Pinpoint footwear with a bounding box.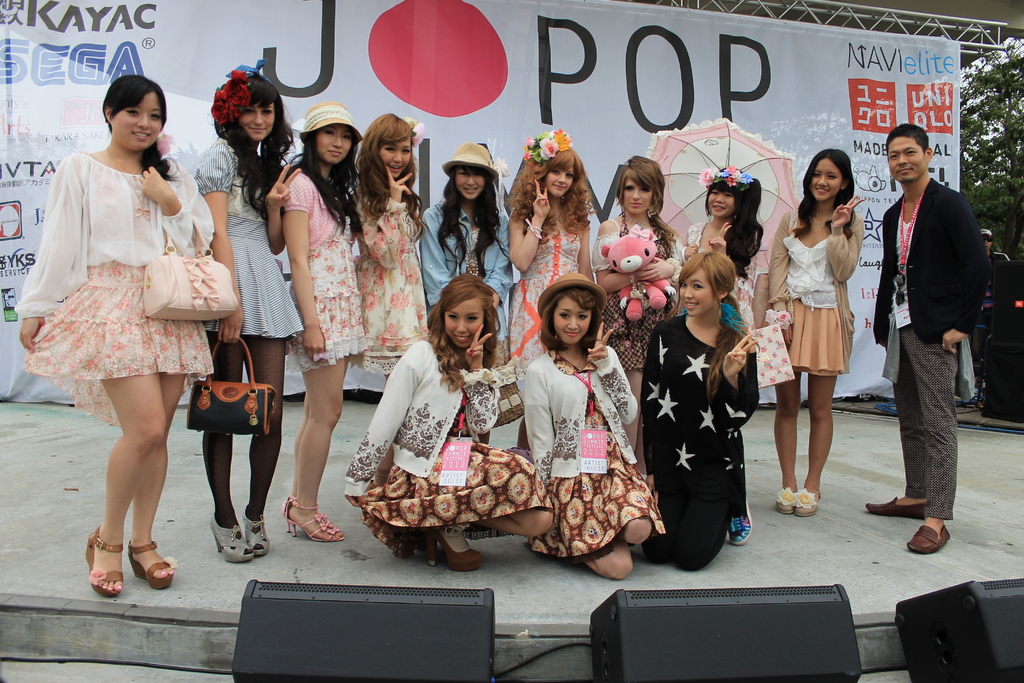
detection(127, 540, 175, 588).
